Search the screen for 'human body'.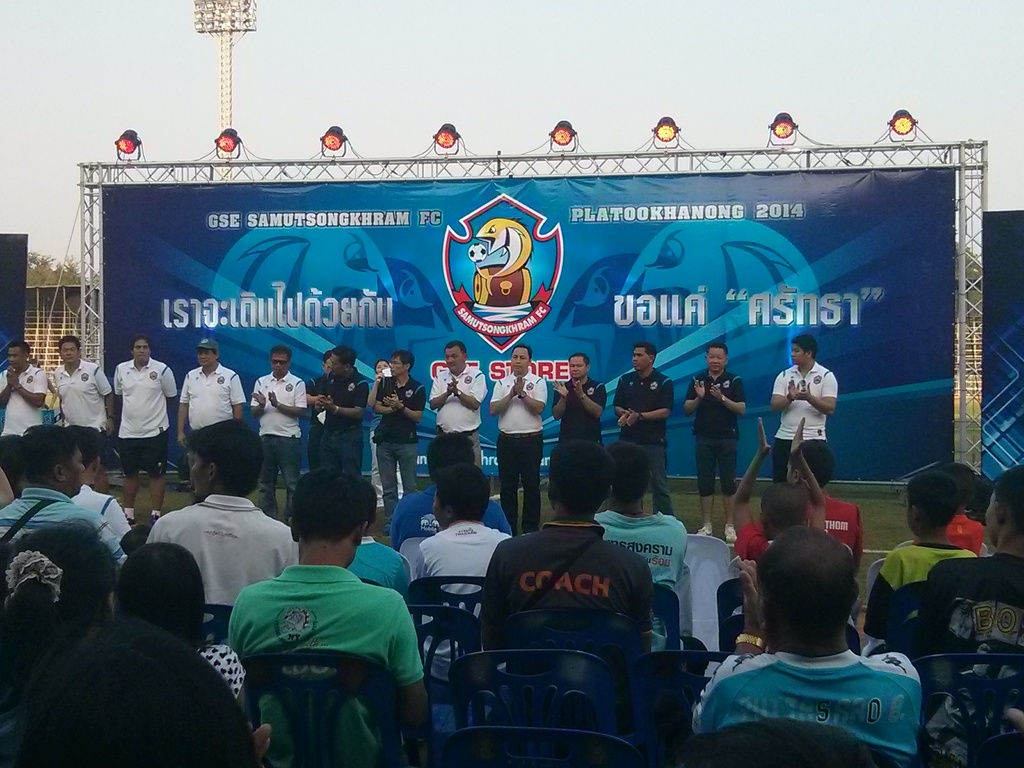
Found at bbox(803, 490, 866, 580).
